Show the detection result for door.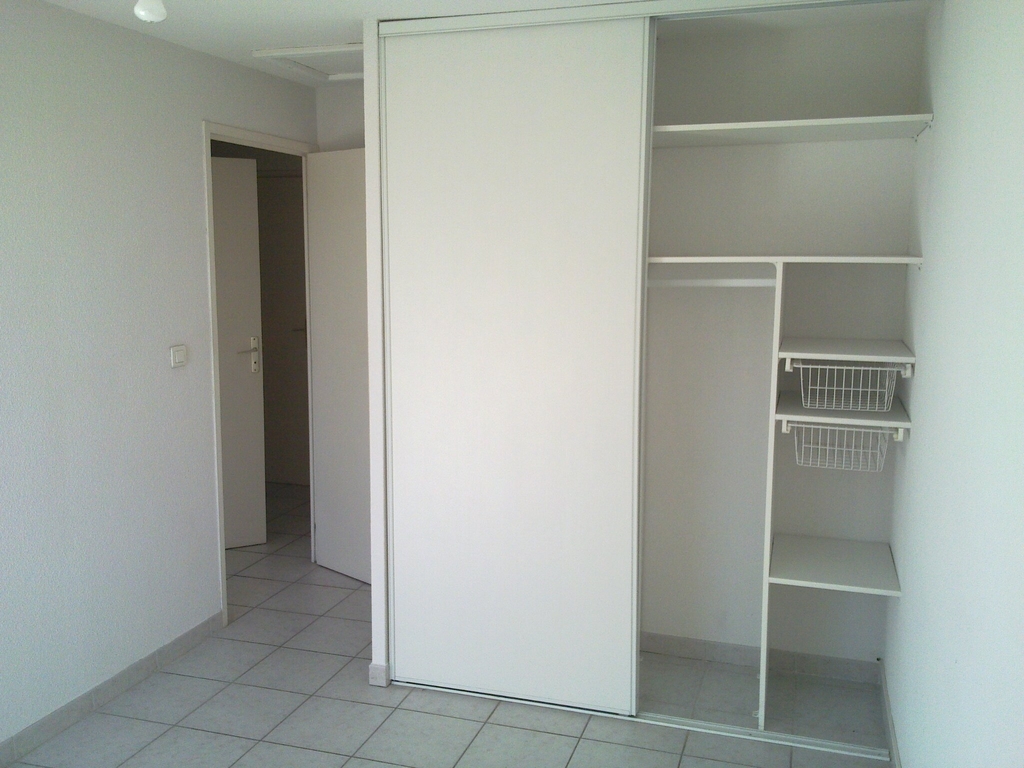
{"left": 209, "top": 154, "right": 266, "bottom": 558}.
